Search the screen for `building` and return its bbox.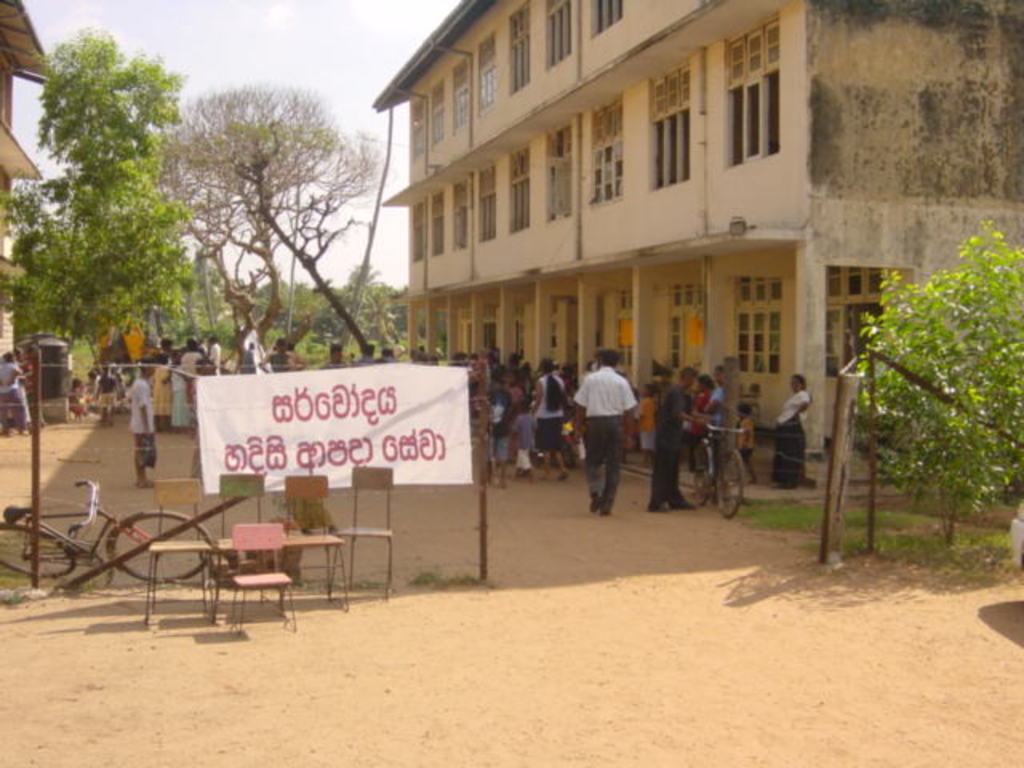
Found: <box>370,0,1022,458</box>.
